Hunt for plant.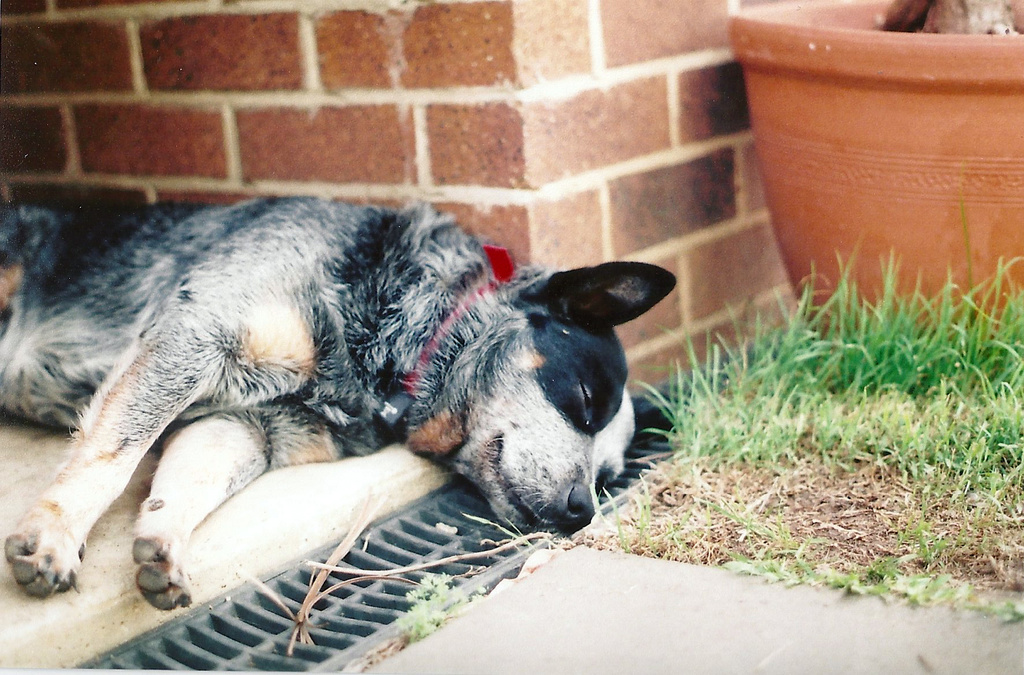
Hunted down at bbox=[396, 568, 450, 639].
